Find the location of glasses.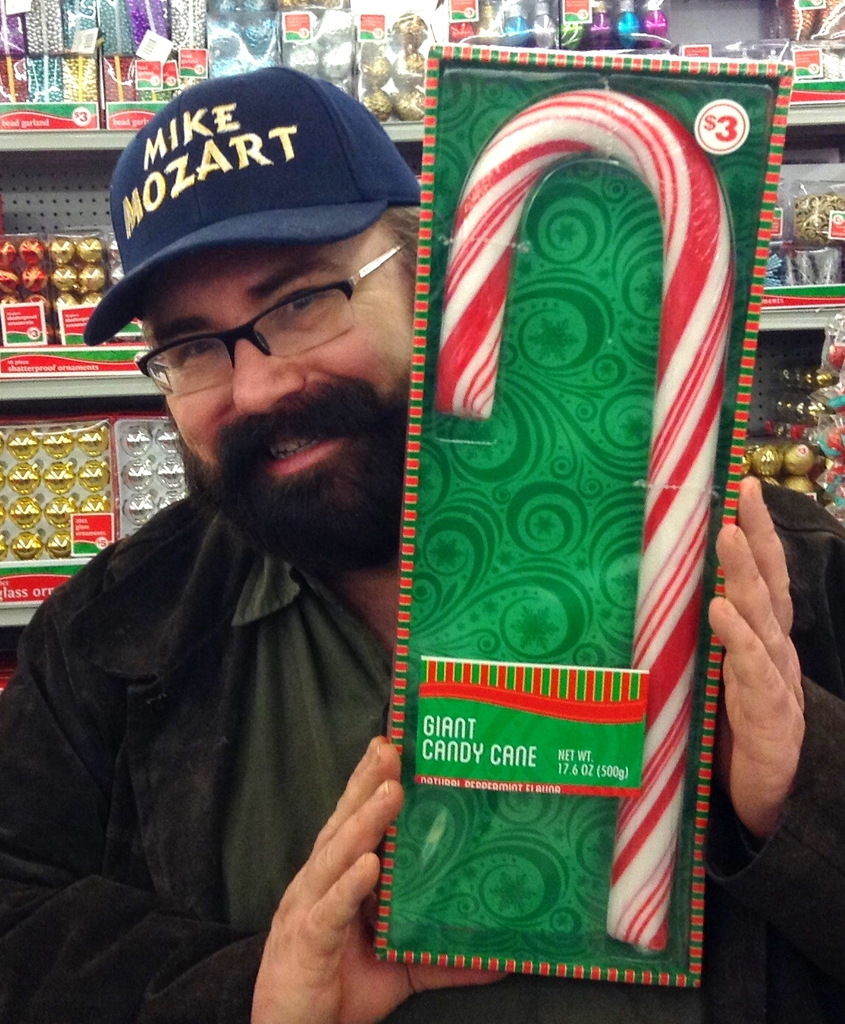
Location: 133/235/410/407.
